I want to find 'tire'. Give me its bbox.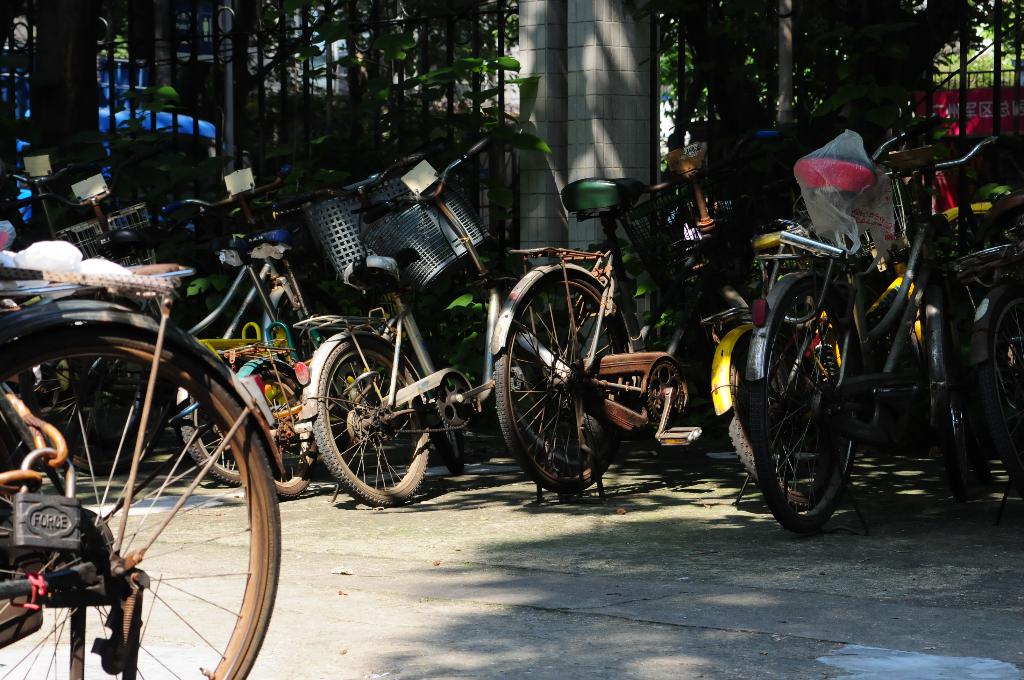
(left=176, top=348, right=305, bottom=487).
